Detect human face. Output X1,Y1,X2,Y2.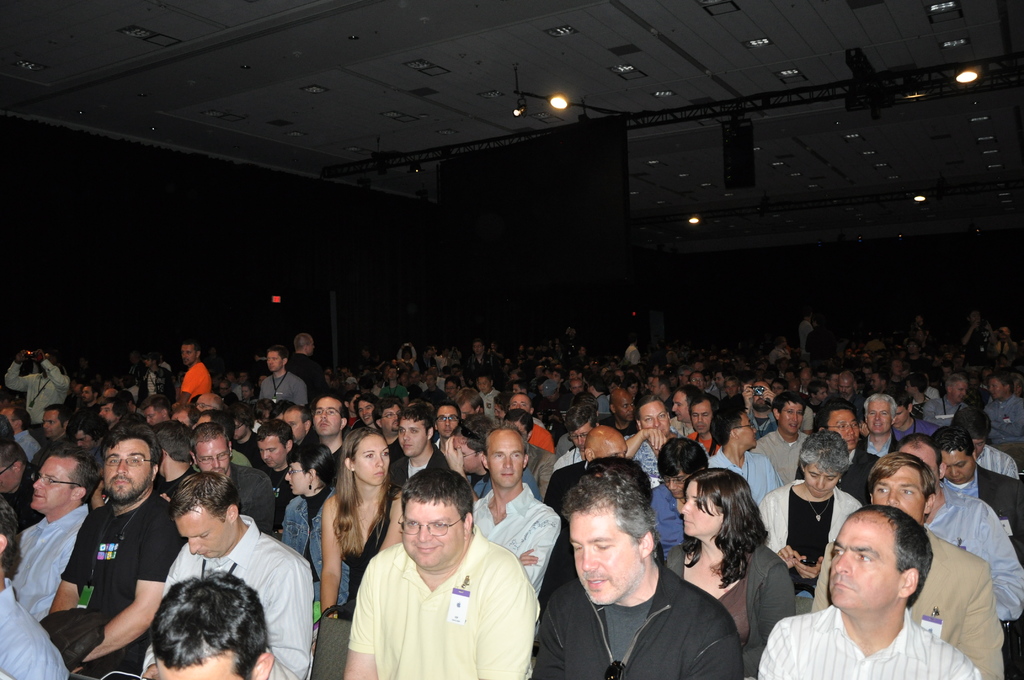
446,382,456,401.
